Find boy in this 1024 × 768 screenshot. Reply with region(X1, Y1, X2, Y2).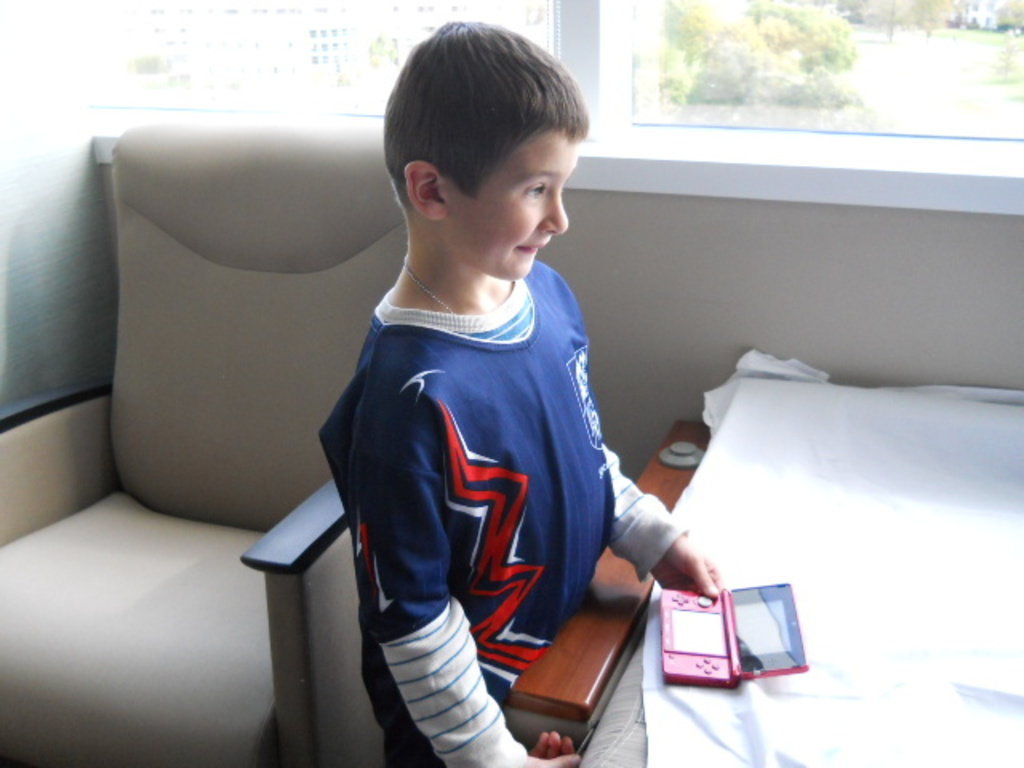
region(306, 11, 643, 757).
